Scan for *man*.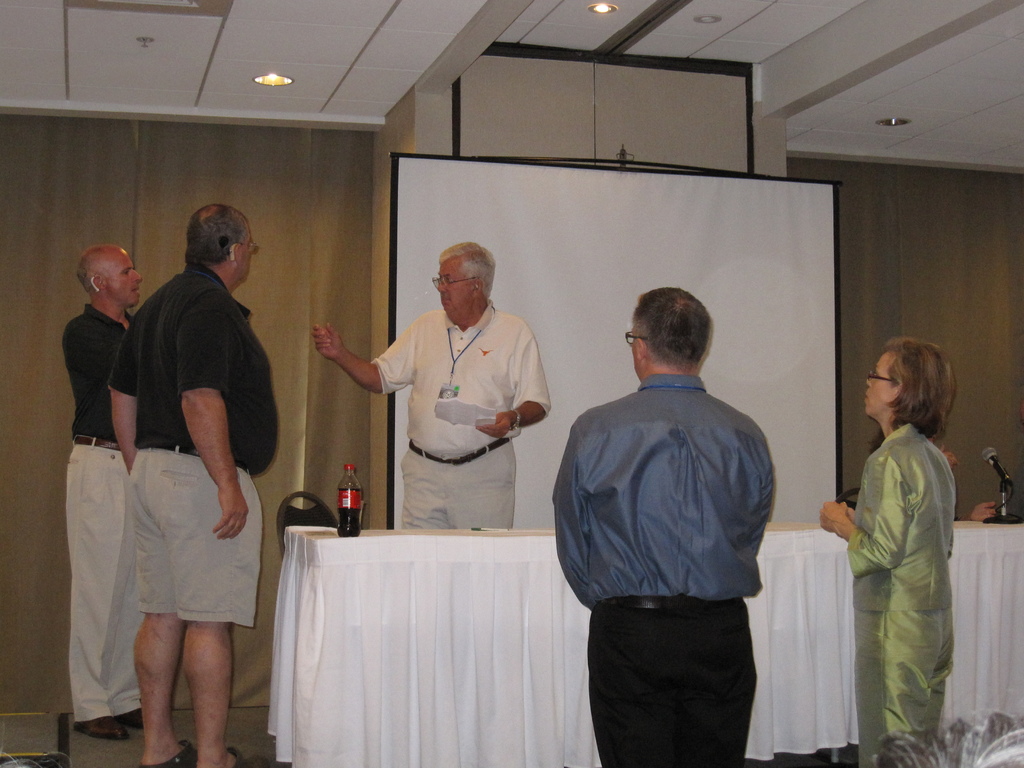
Scan result: x1=550 y1=288 x2=778 y2=767.
